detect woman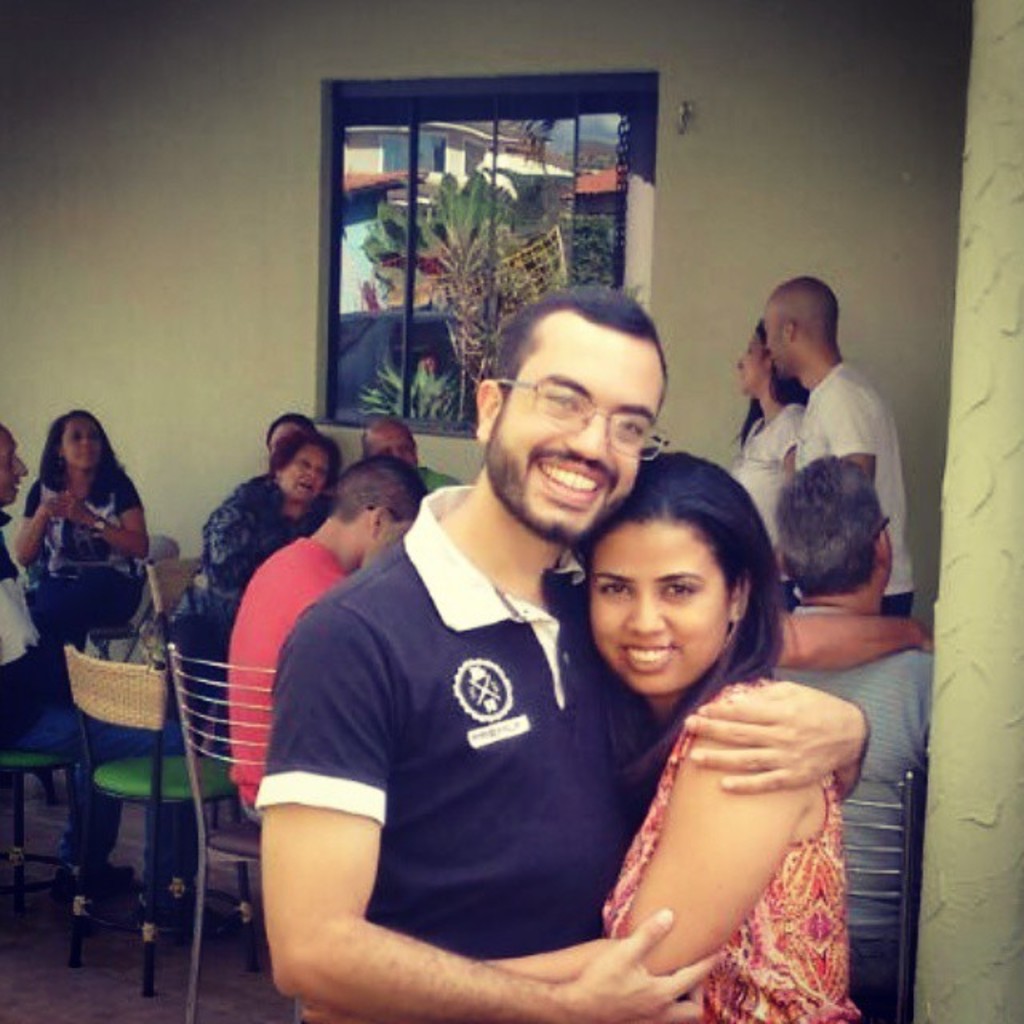
3/410/160/622
